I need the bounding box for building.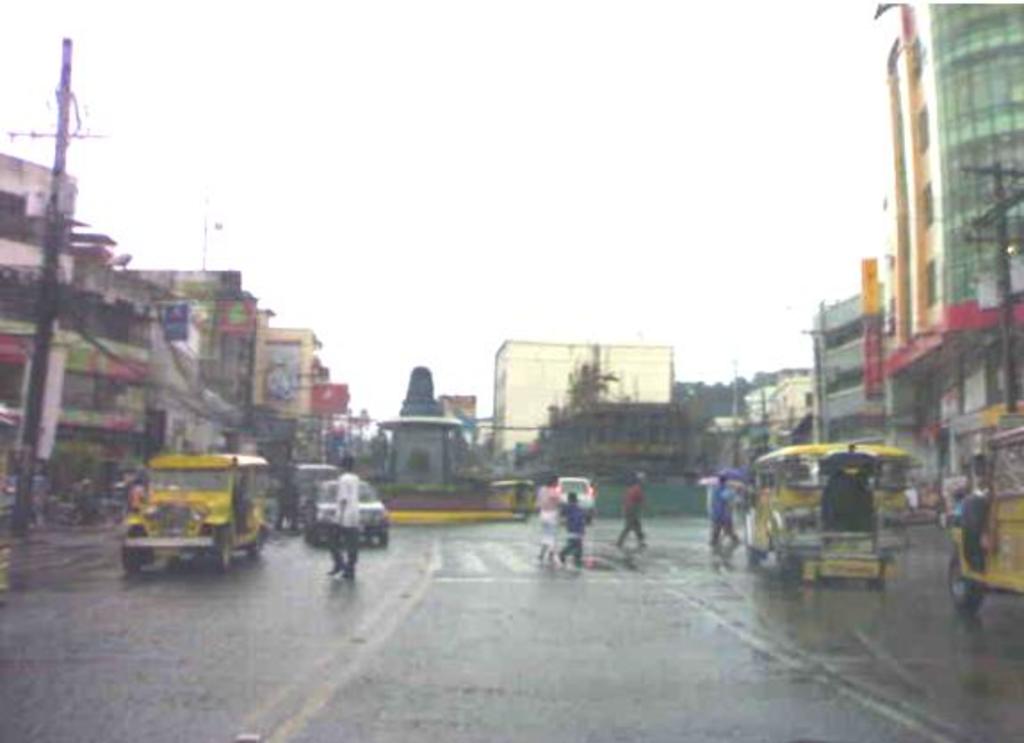
Here it is: x1=484 y1=340 x2=686 y2=517.
